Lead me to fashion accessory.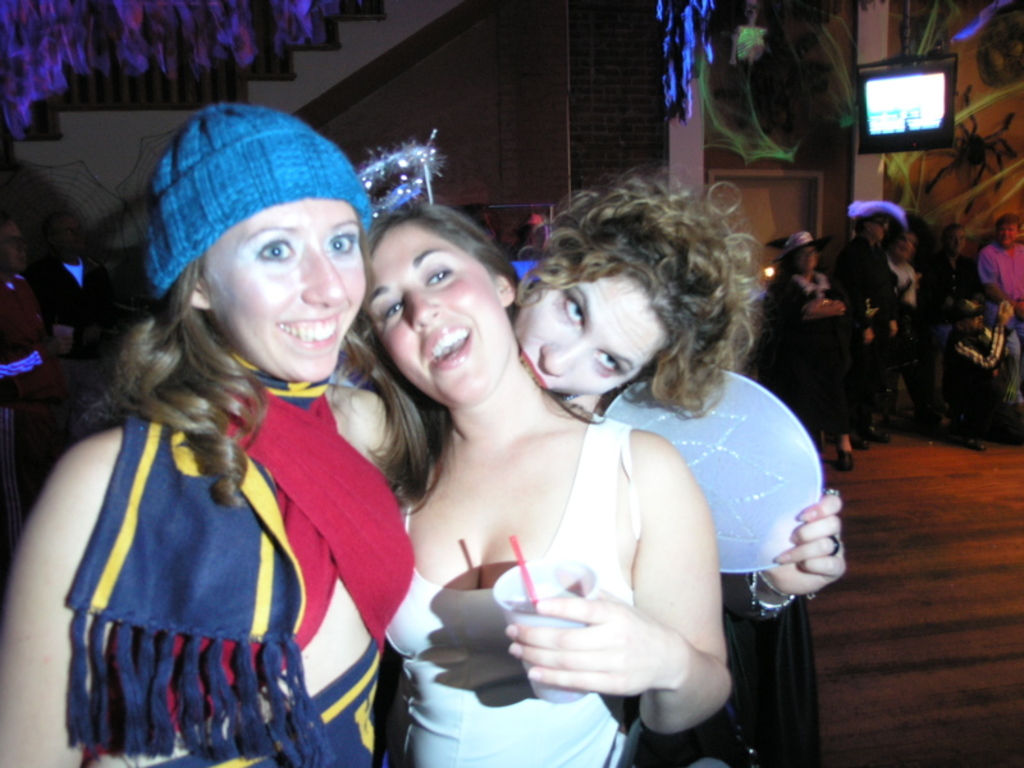
Lead to {"x1": 828, "y1": 532, "x2": 842, "y2": 556}.
